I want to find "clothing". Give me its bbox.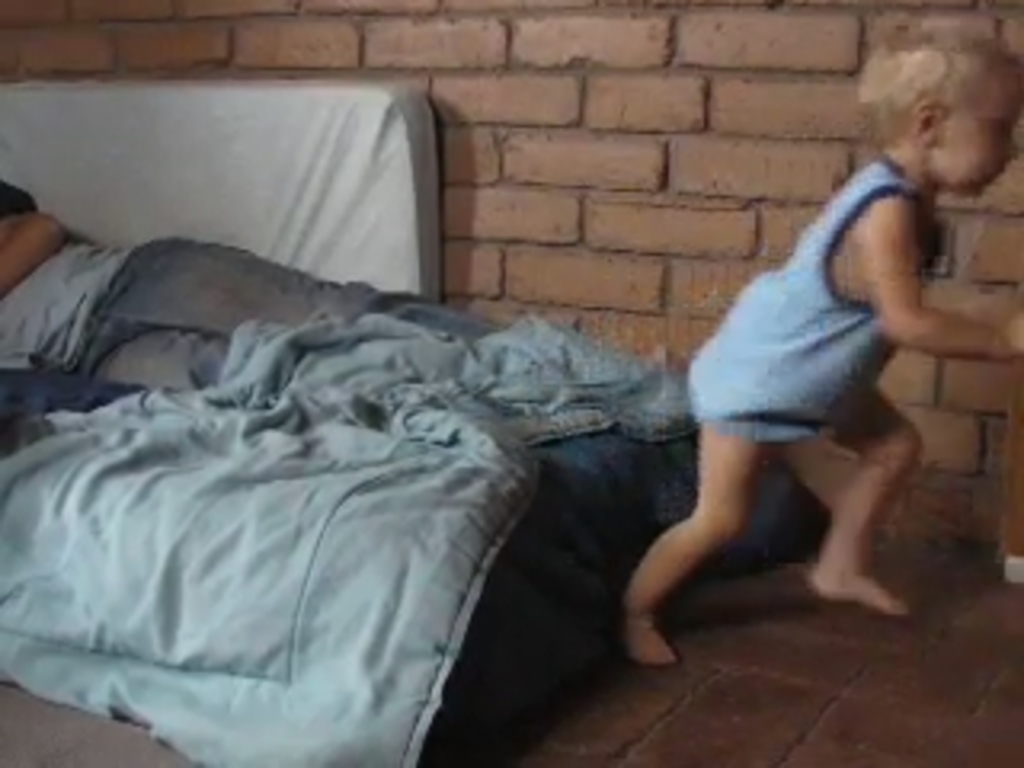
bbox=(685, 157, 874, 432).
